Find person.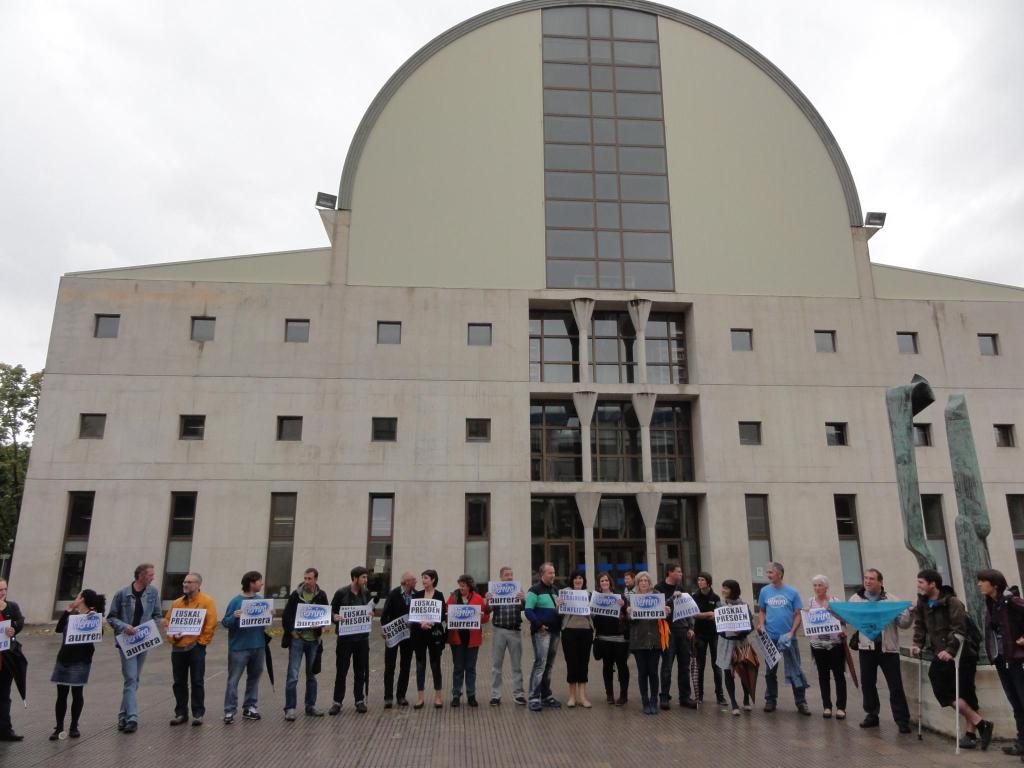
box(0, 578, 25, 746).
